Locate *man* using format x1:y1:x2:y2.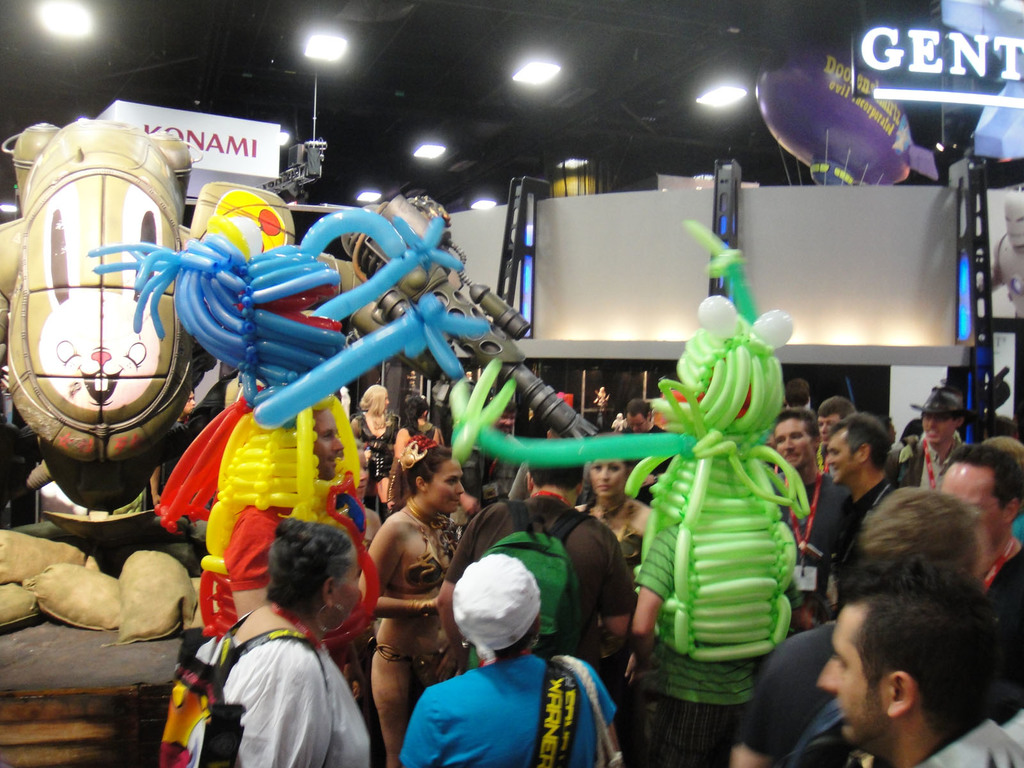
814:396:856:471.
